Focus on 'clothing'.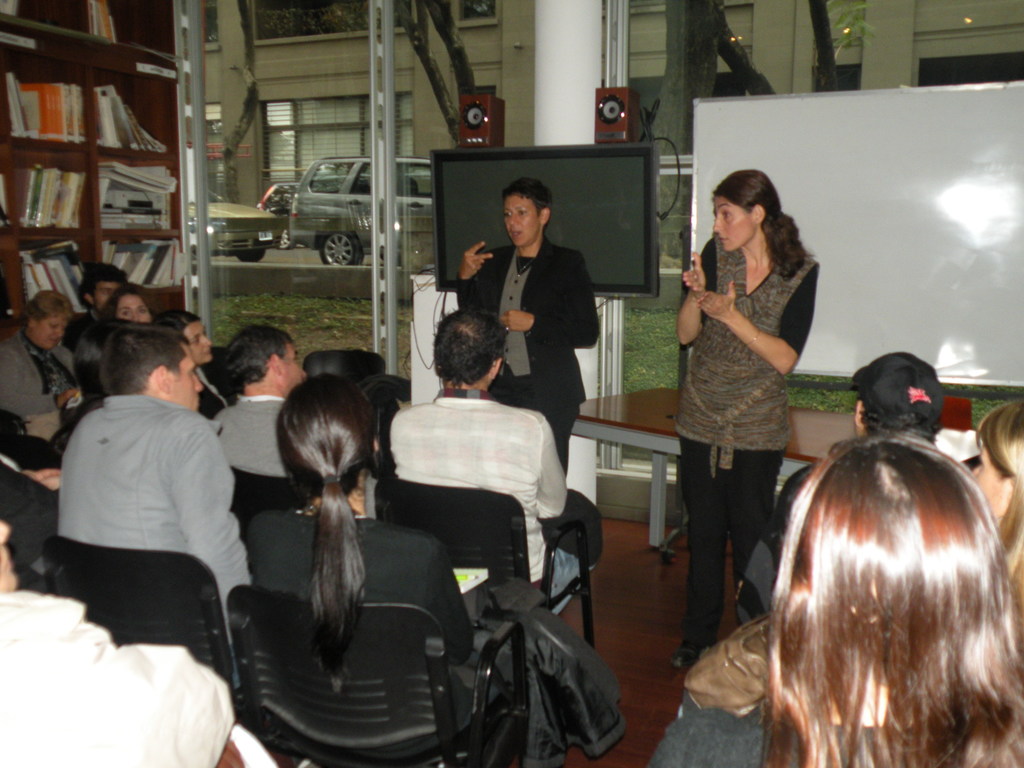
Focused at (x1=458, y1=233, x2=605, y2=472).
